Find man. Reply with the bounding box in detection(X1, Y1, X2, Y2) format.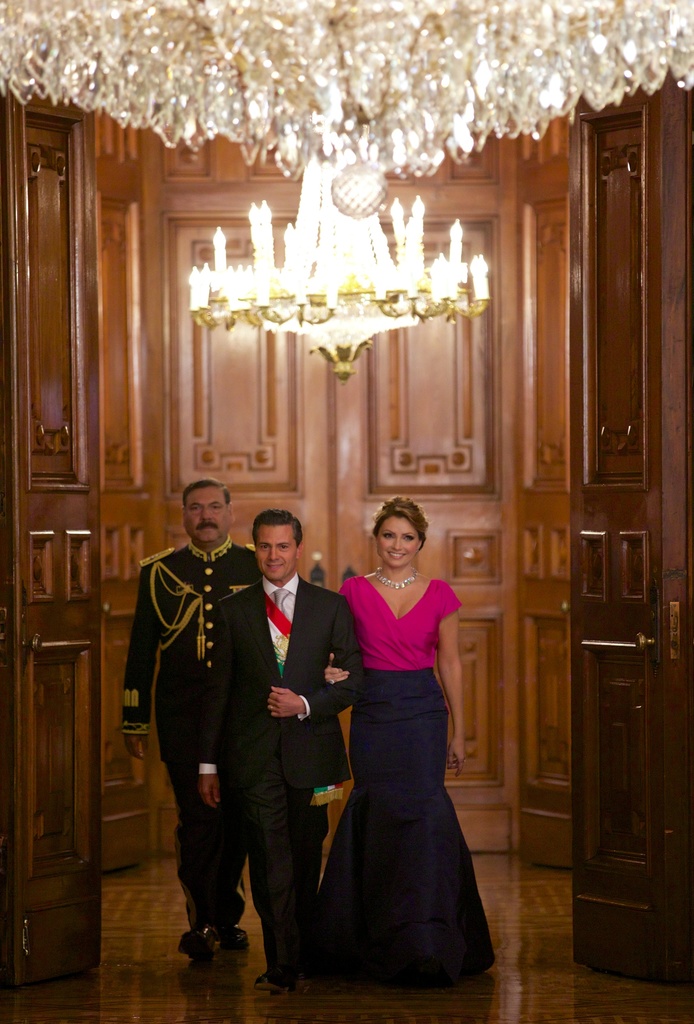
detection(198, 511, 364, 989).
